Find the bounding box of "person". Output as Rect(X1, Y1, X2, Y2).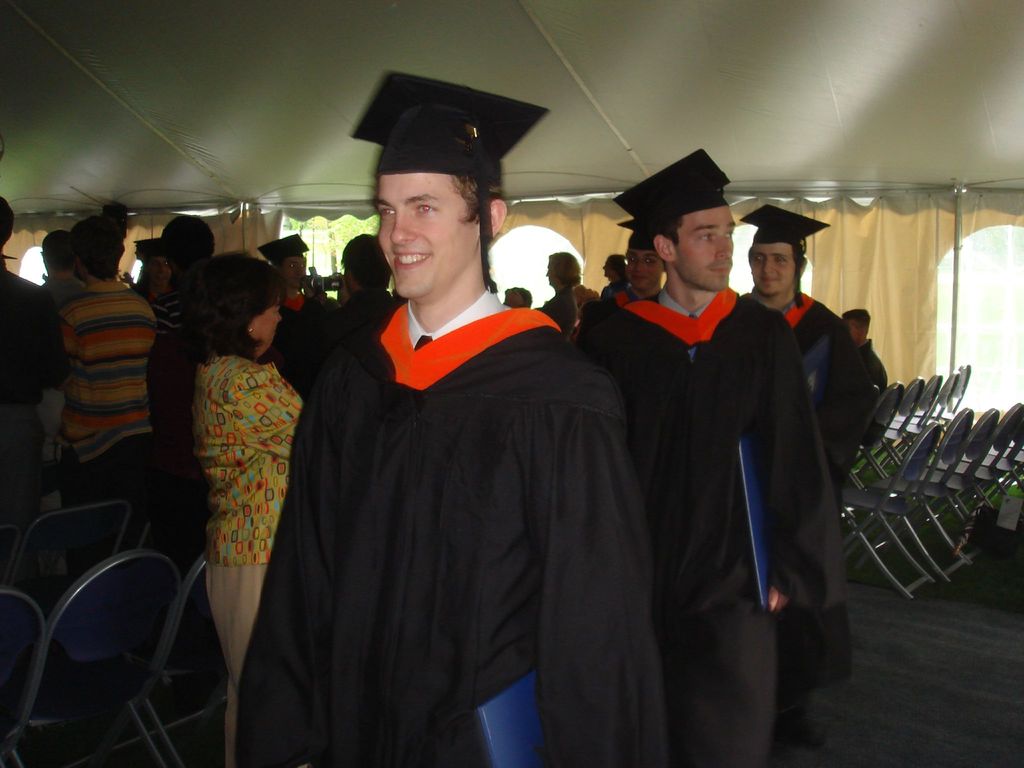
Rect(234, 68, 668, 767).
